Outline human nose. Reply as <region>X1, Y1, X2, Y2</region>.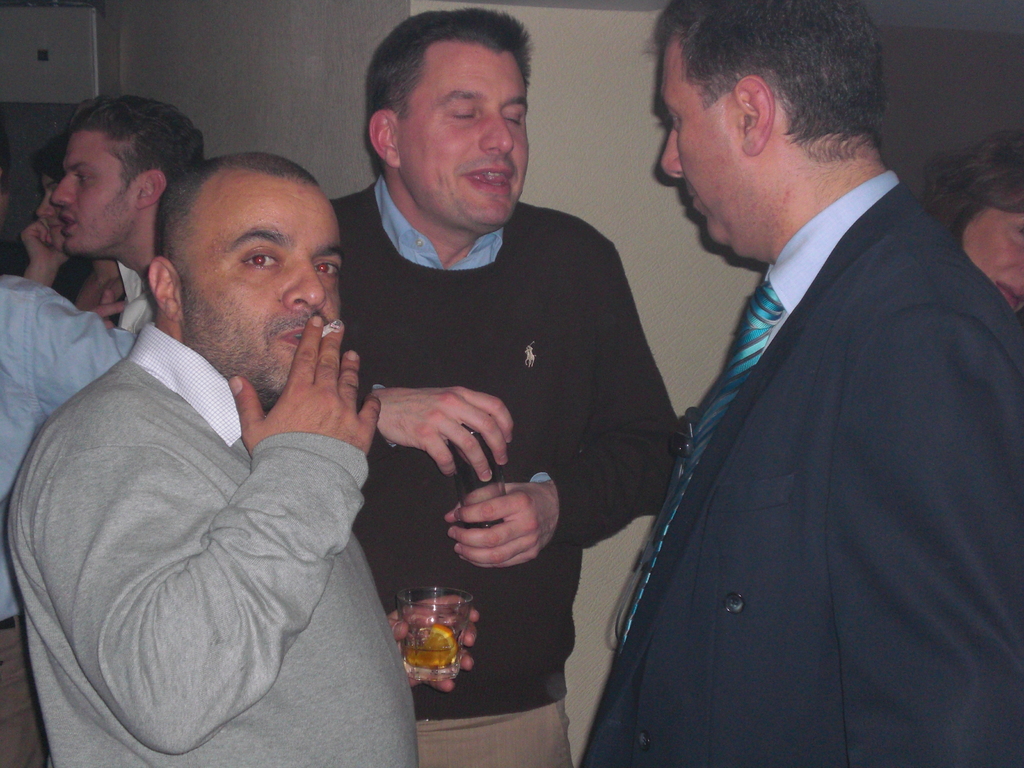
<region>479, 110, 516, 155</region>.
